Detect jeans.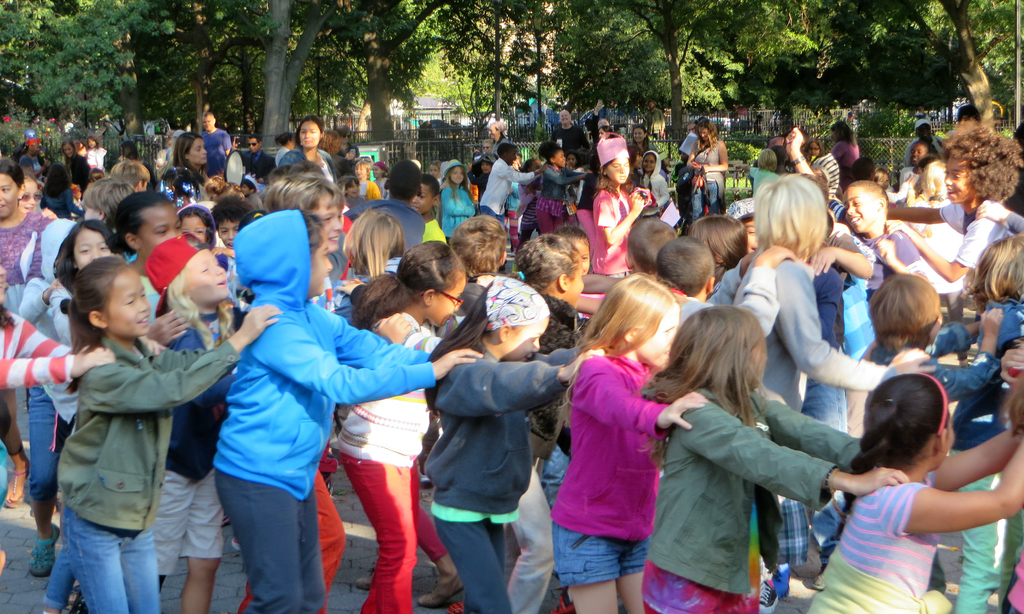
Detected at x1=337, y1=446, x2=428, y2=613.
